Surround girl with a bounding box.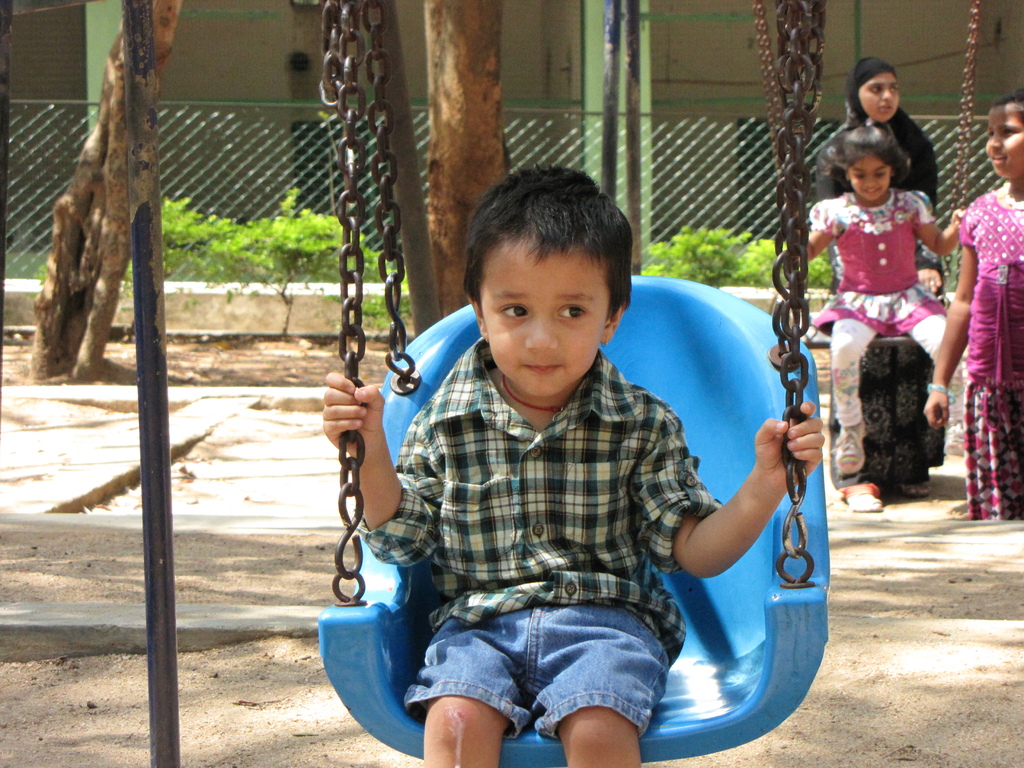
{"left": 918, "top": 89, "right": 1023, "bottom": 519}.
